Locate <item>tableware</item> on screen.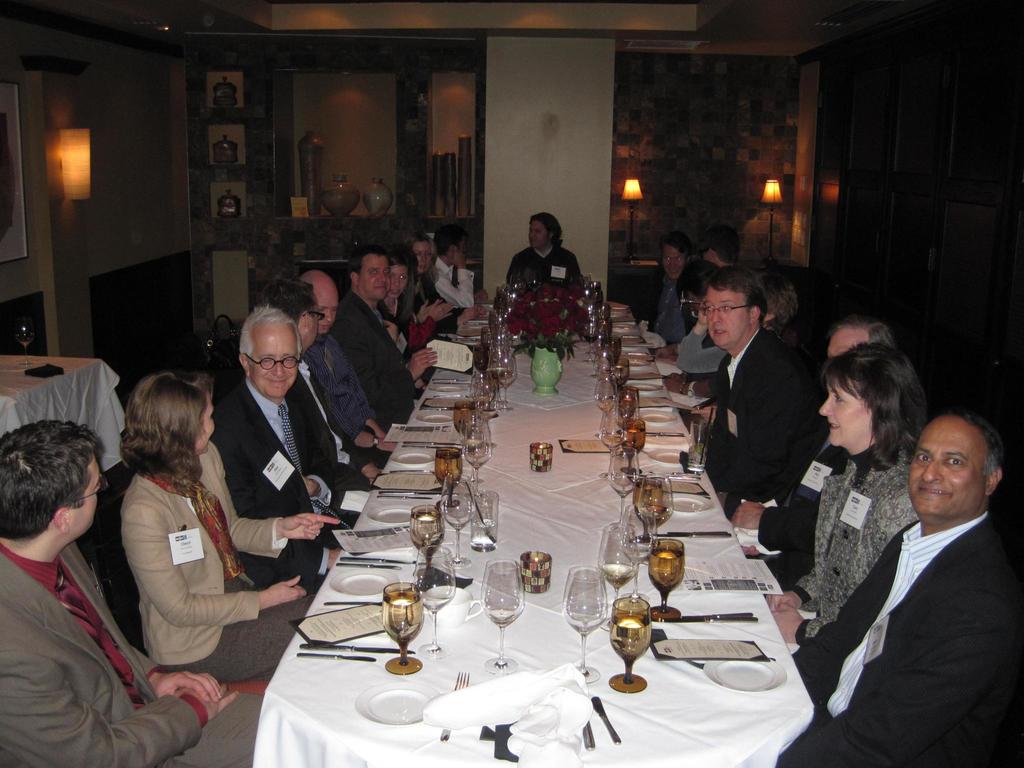
On screen at [x1=300, y1=643, x2=412, y2=655].
